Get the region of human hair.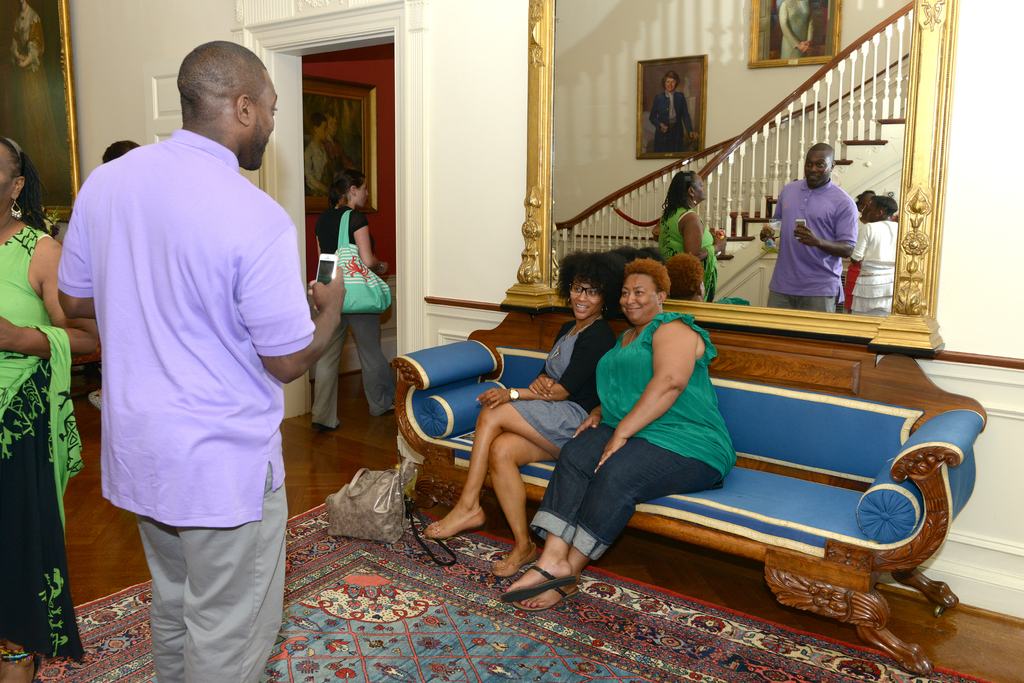
box(565, 252, 614, 328).
